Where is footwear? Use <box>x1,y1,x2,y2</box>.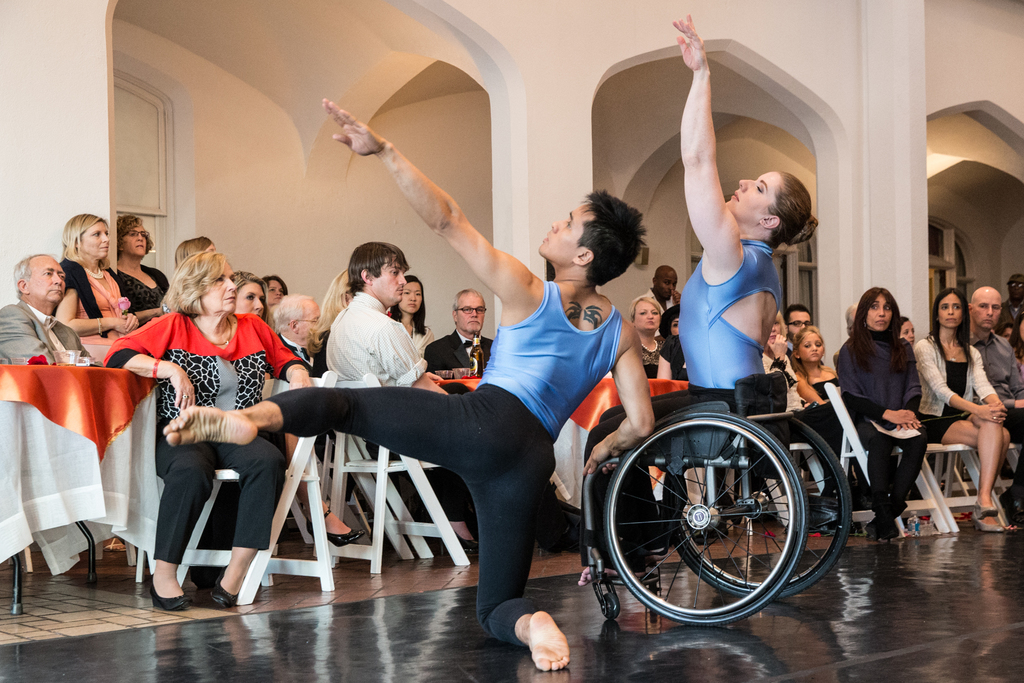
<box>865,512,905,537</box>.
